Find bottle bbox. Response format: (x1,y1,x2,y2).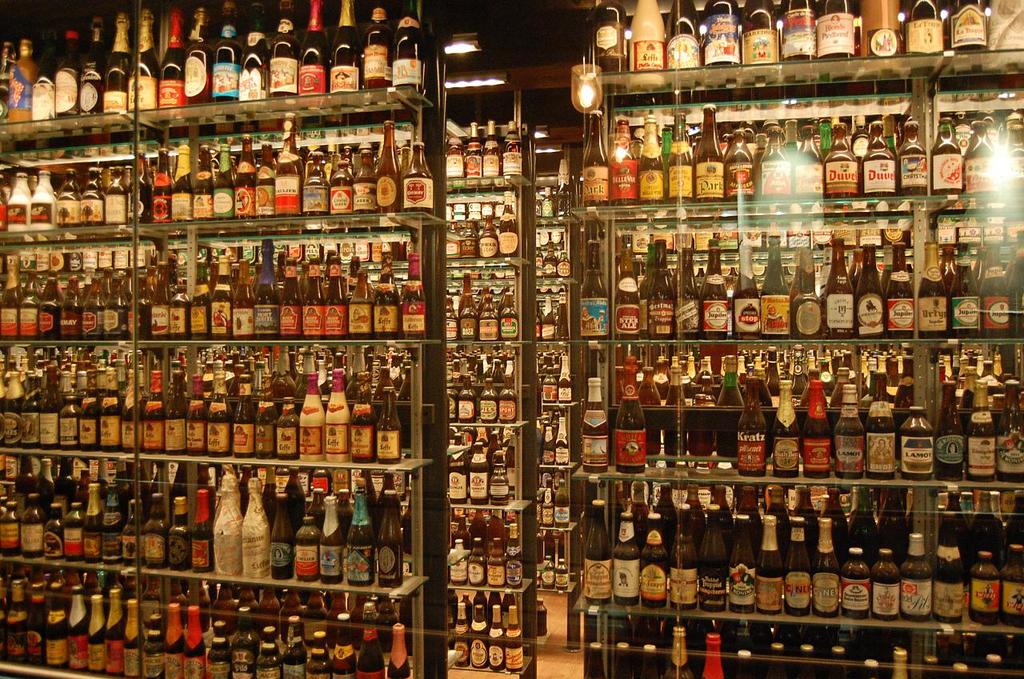
(103,9,134,116).
